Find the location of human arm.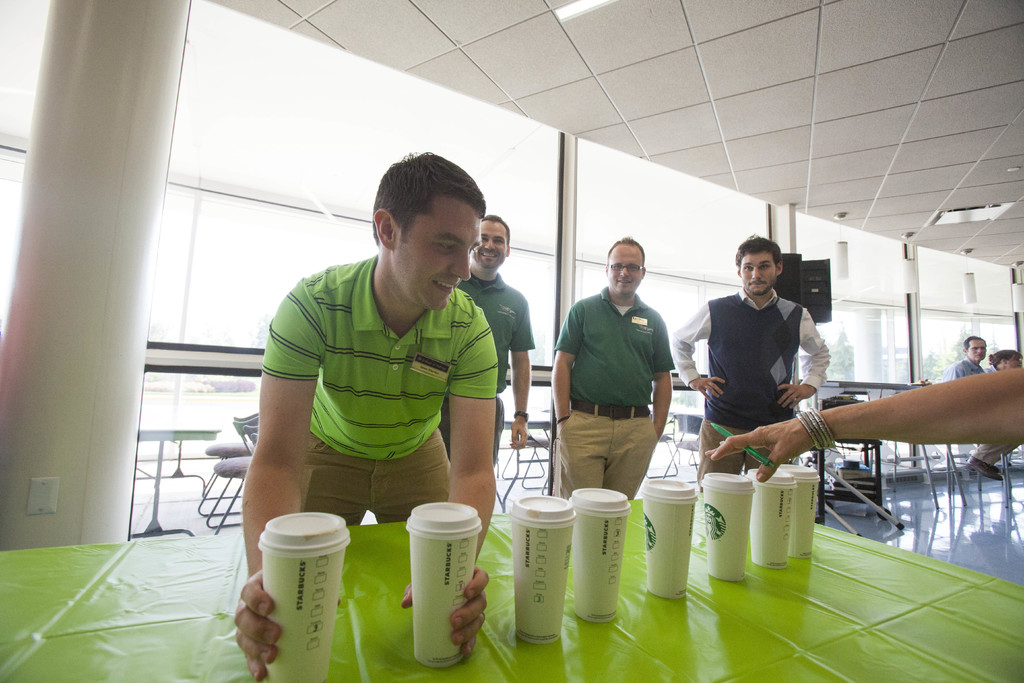
Location: select_region(666, 306, 721, 395).
